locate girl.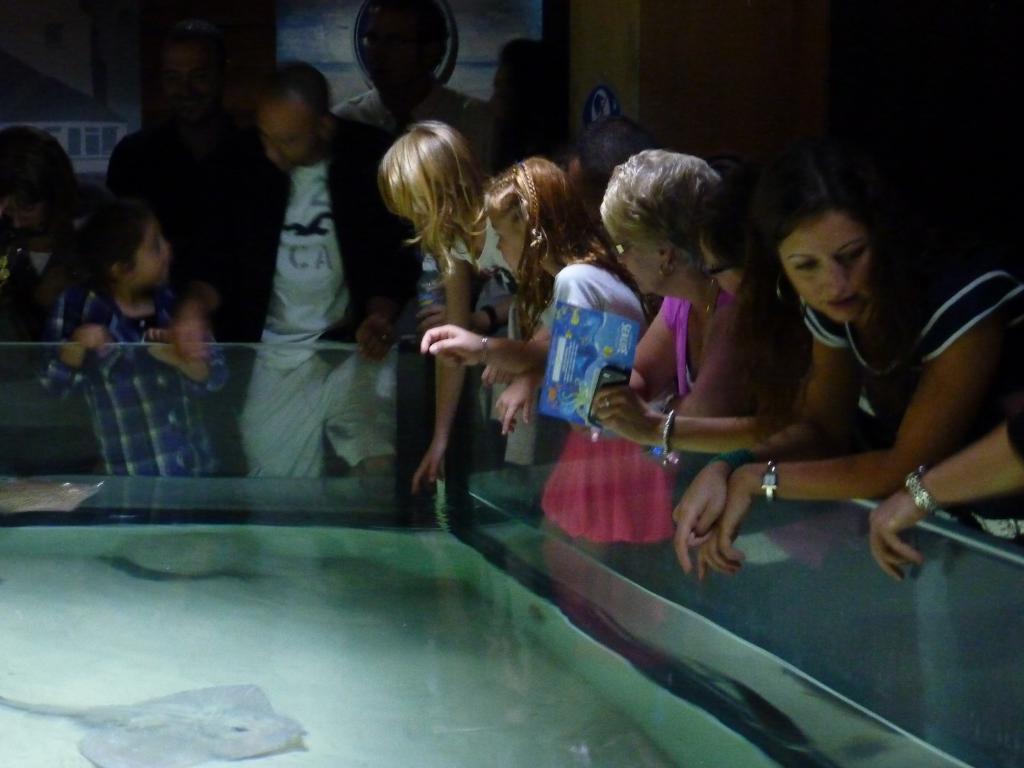
Bounding box: {"x1": 422, "y1": 157, "x2": 687, "y2": 566}.
